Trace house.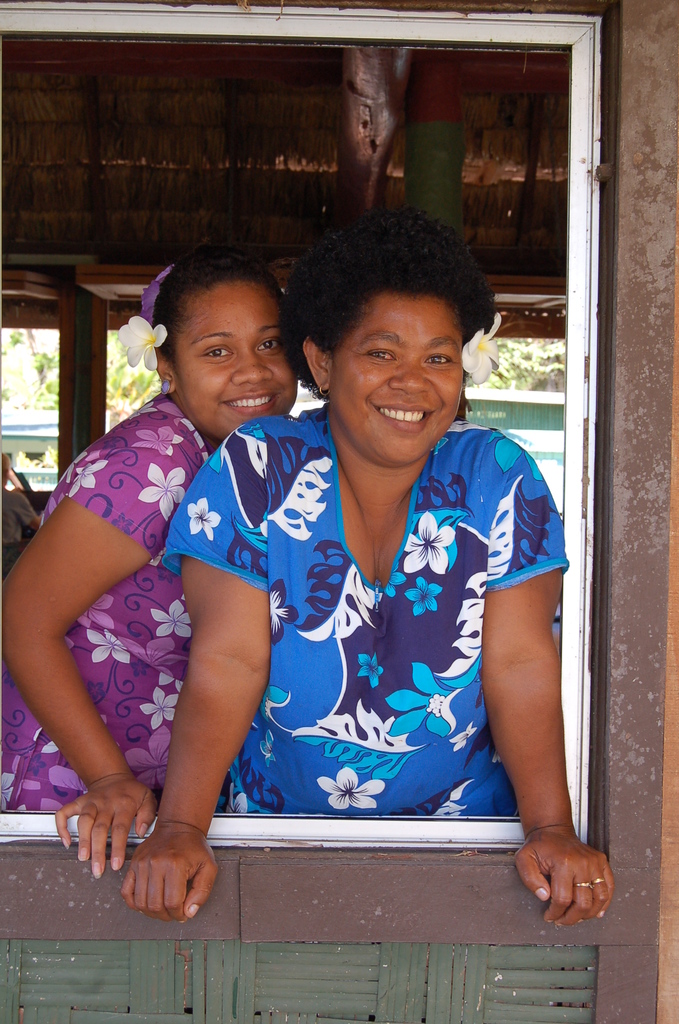
Traced to box(0, 0, 678, 1023).
